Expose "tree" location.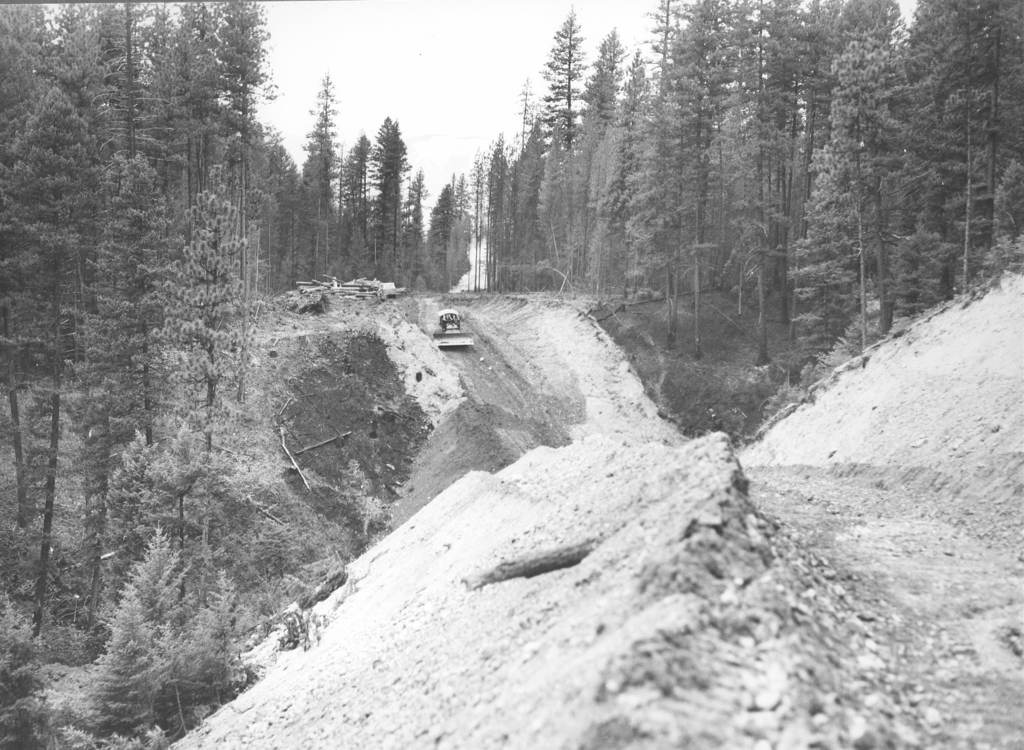
Exposed at left=0, top=0, right=472, bottom=663.
